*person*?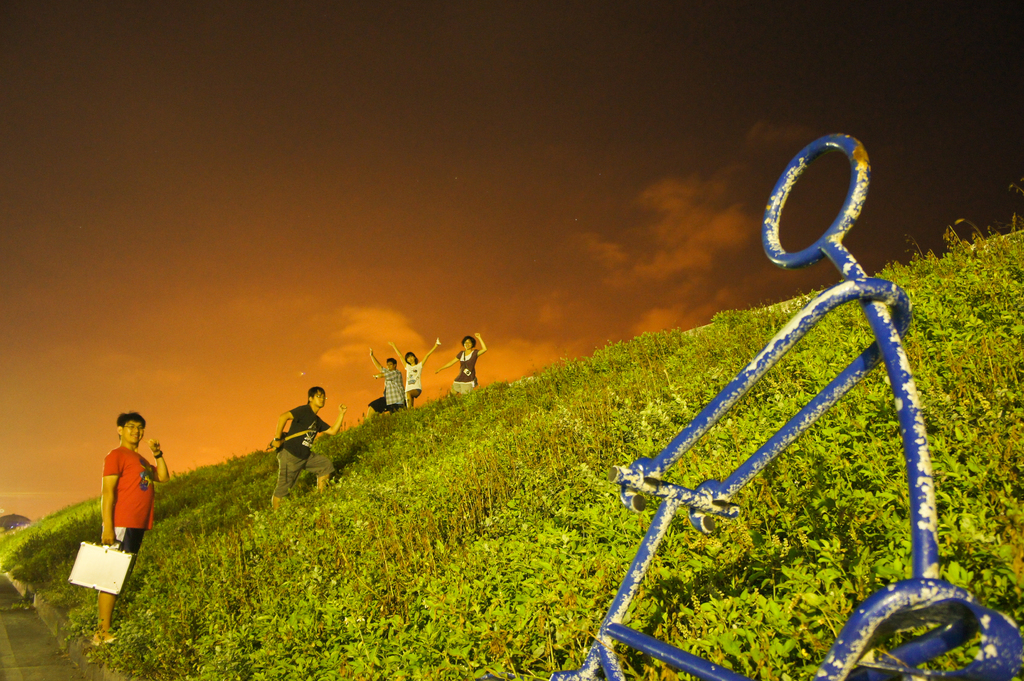
87, 403, 172, 646
